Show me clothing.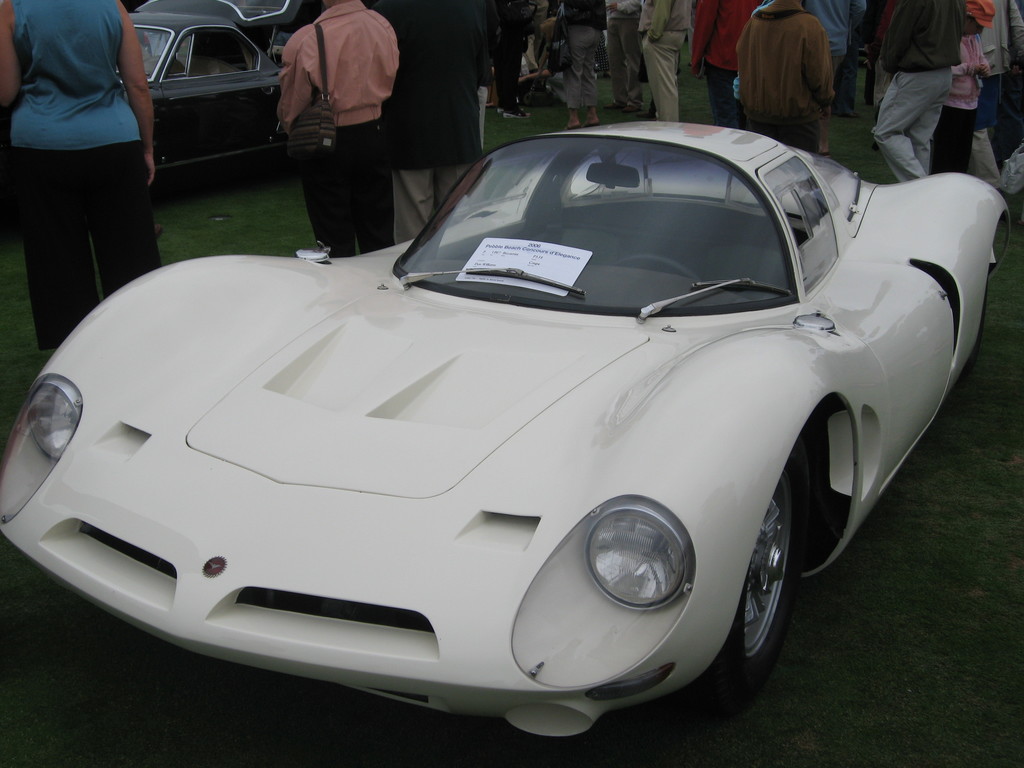
clothing is here: region(873, 3, 983, 177).
